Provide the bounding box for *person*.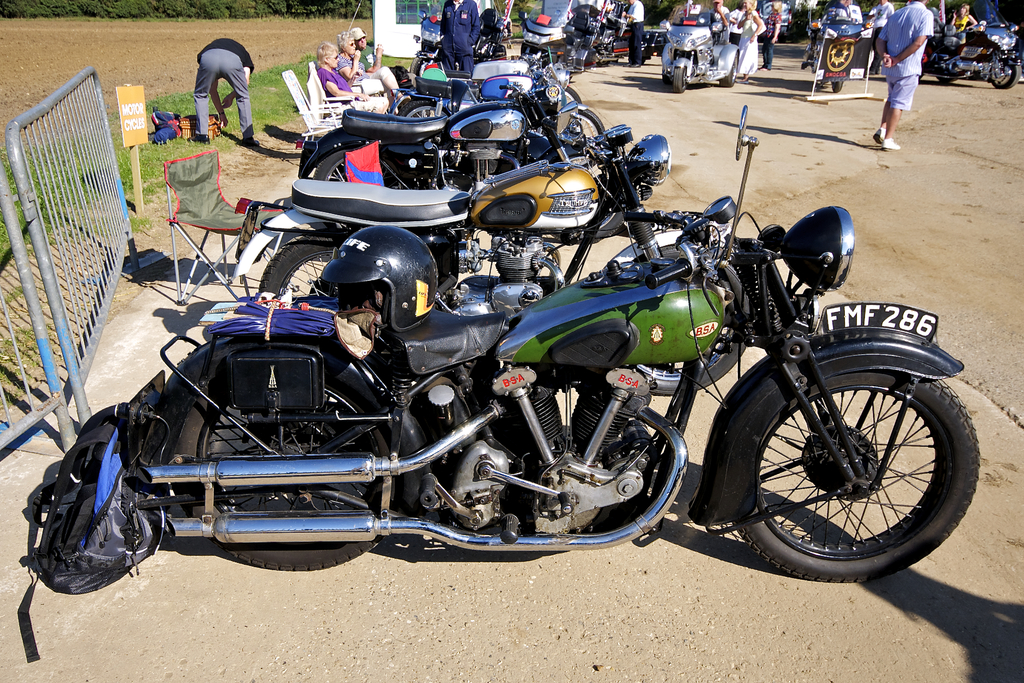
bbox=[317, 42, 390, 111].
